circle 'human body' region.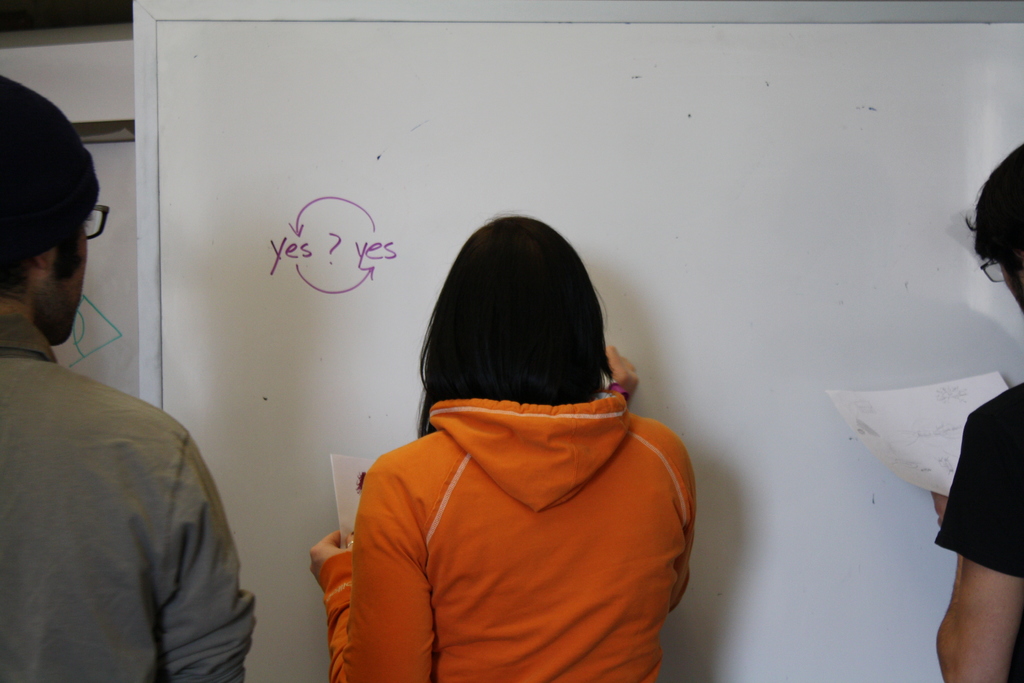
Region: 335, 201, 705, 682.
